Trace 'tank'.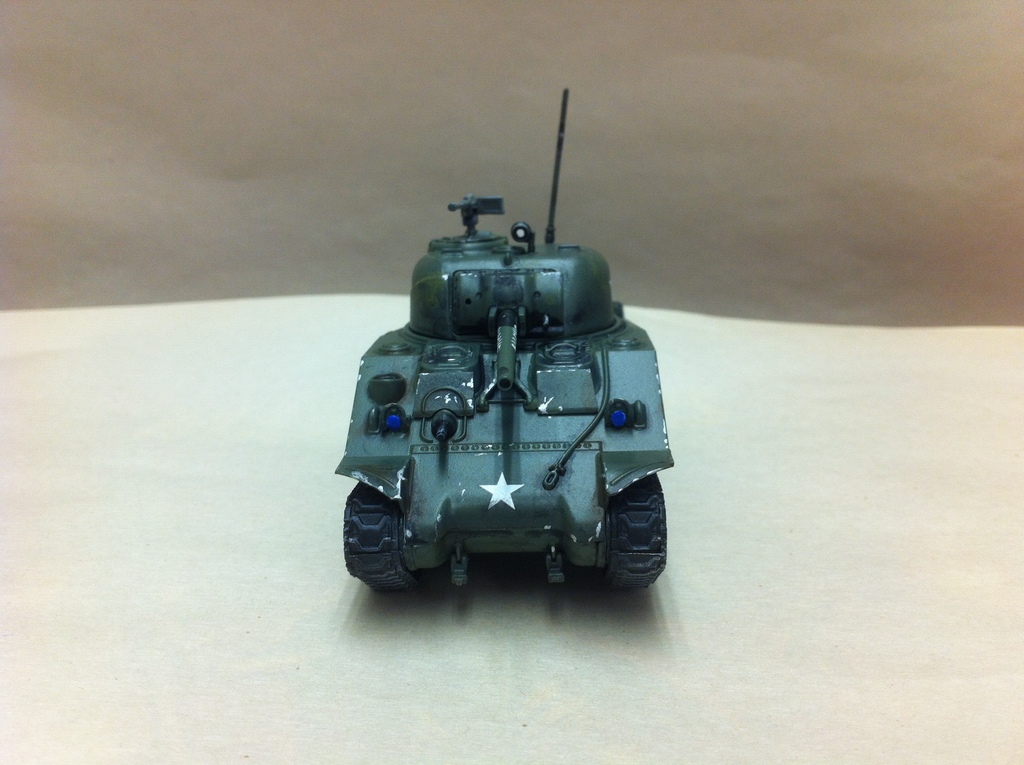
Traced to pyautogui.locateOnScreen(332, 87, 678, 585).
